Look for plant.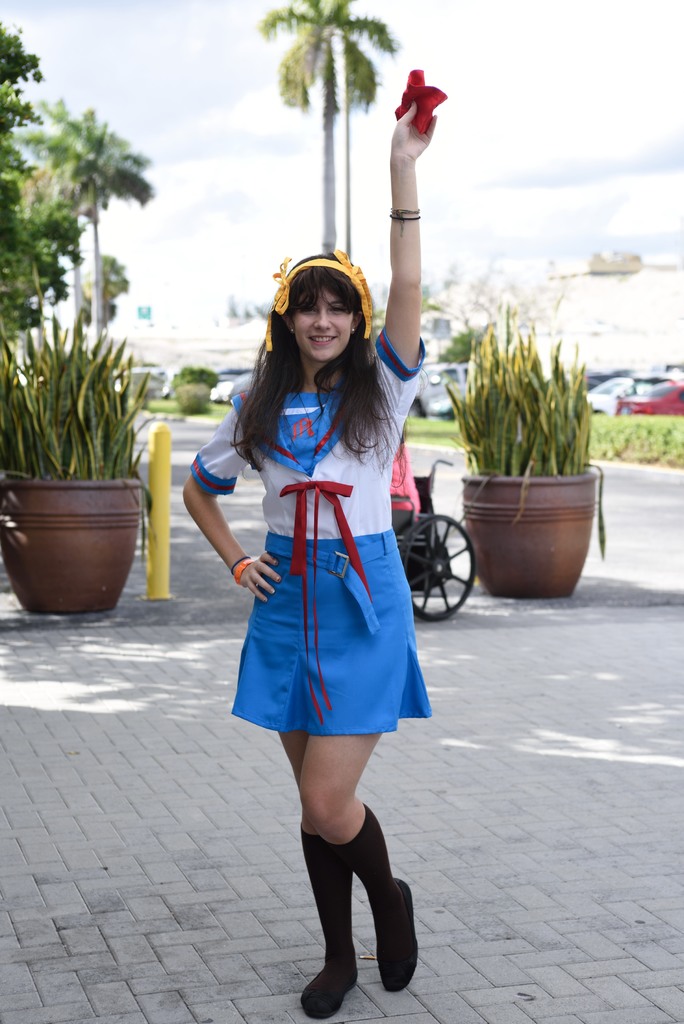
Found: [403,403,683,469].
